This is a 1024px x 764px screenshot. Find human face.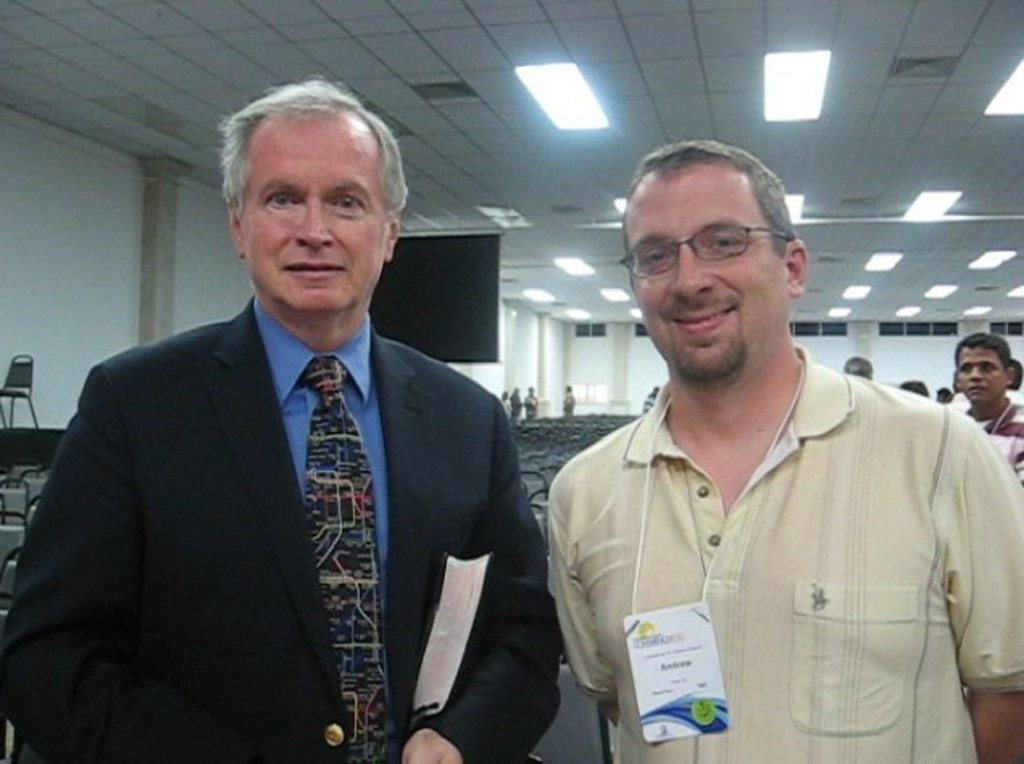
Bounding box: 634, 193, 787, 377.
